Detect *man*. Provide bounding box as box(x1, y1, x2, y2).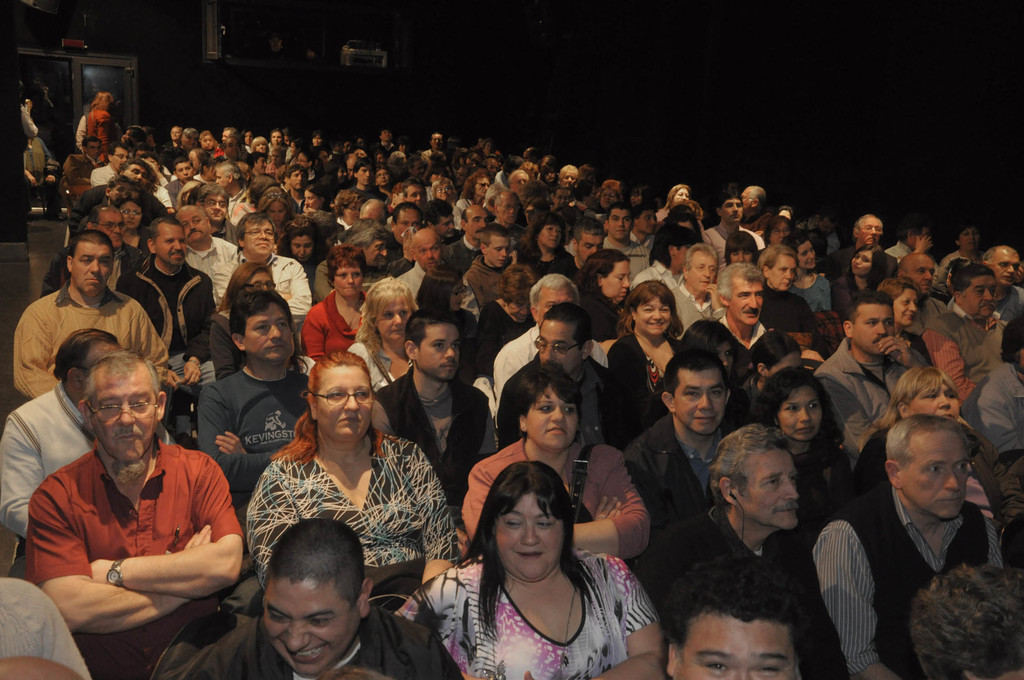
box(399, 225, 449, 309).
